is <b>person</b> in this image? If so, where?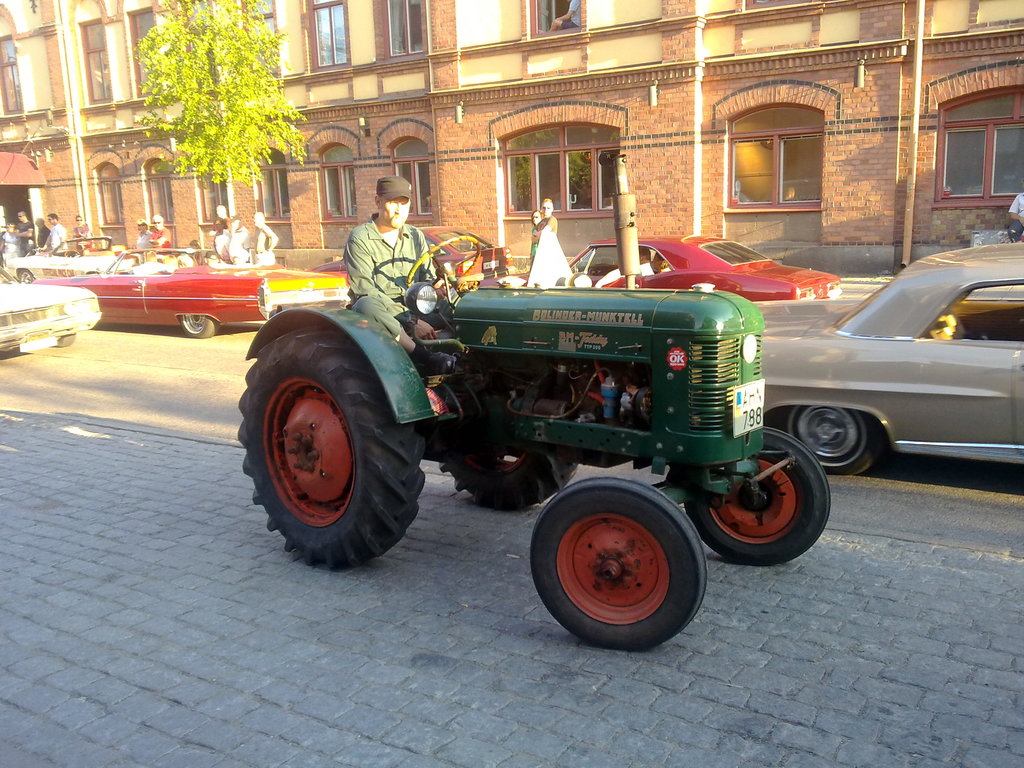
Yes, at 330,177,438,336.
